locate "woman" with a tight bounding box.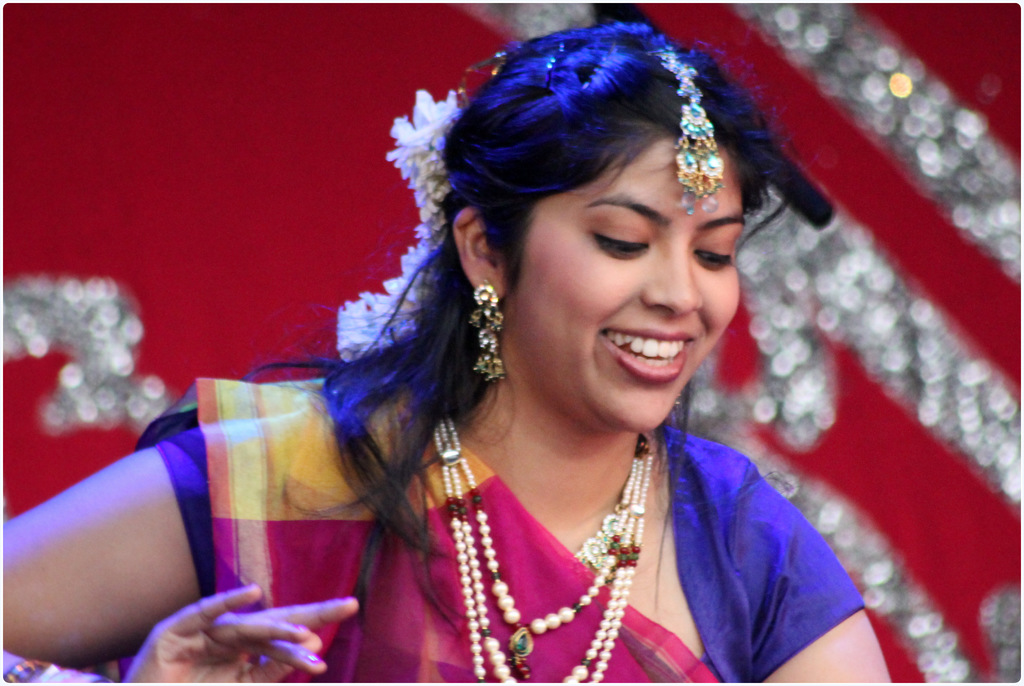
BBox(0, 22, 893, 683).
